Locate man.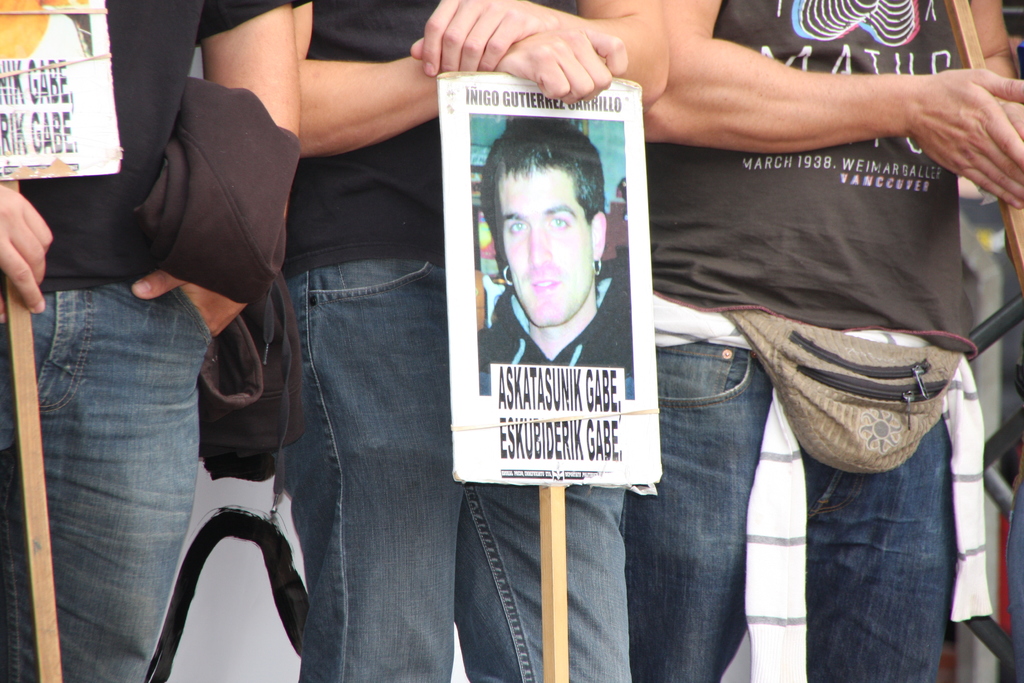
Bounding box: (x1=630, y1=0, x2=1023, y2=679).
